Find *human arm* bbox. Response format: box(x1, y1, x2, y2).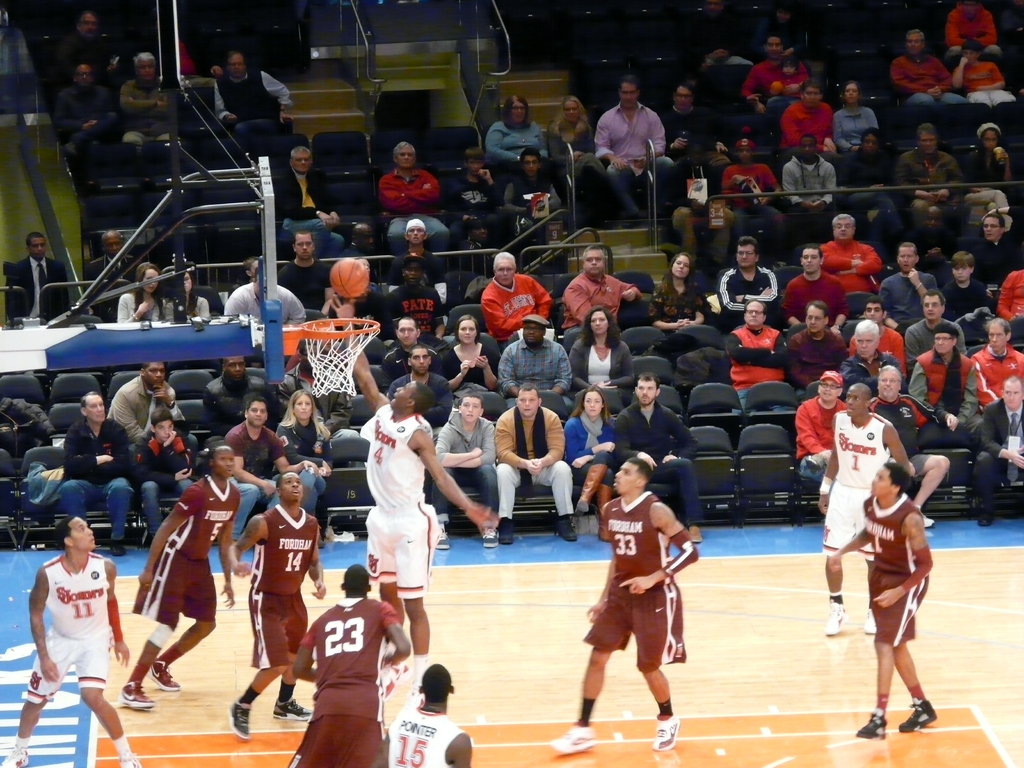
box(817, 418, 840, 520).
